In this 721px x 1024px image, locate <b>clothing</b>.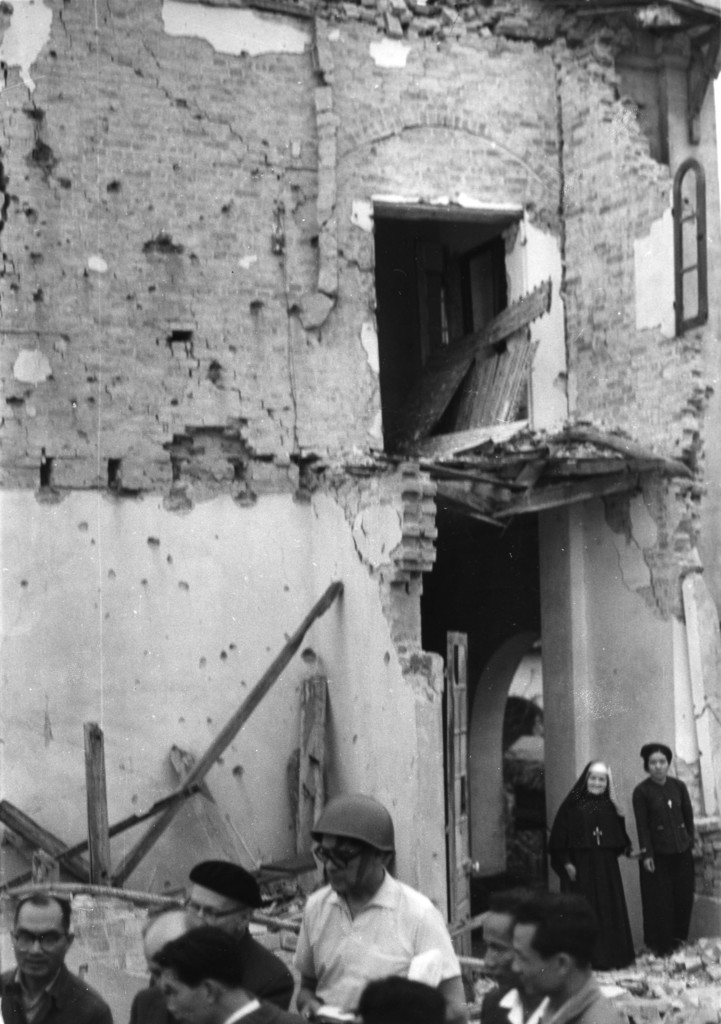
Bounding box: 549/783/643/970.
